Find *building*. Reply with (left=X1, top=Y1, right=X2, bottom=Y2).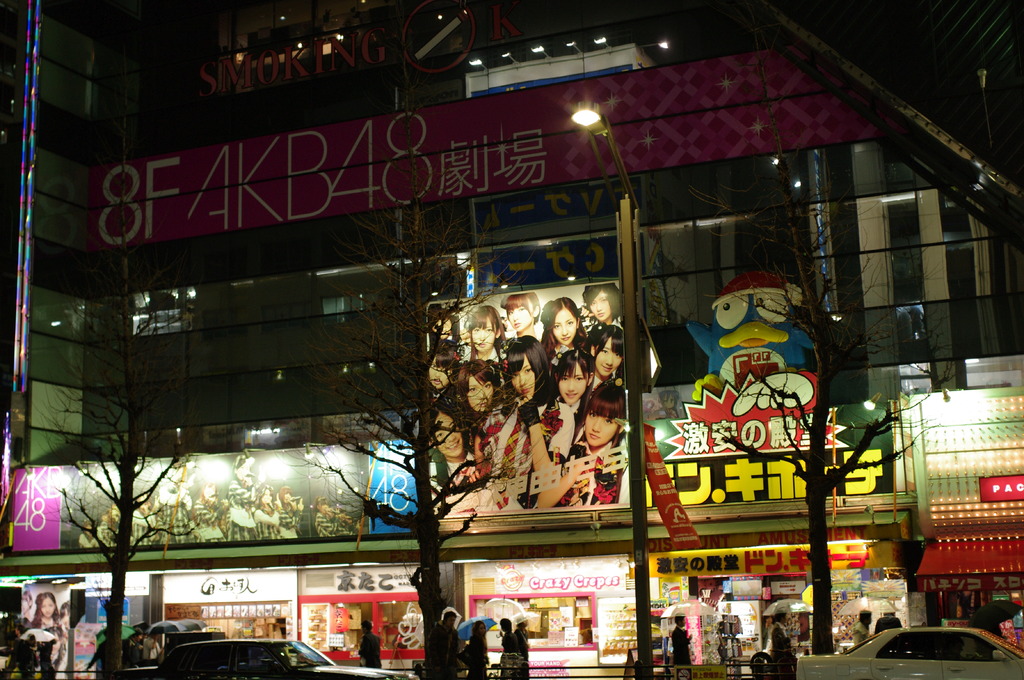
(left=0, top=0, right=1023, bottom=679).
